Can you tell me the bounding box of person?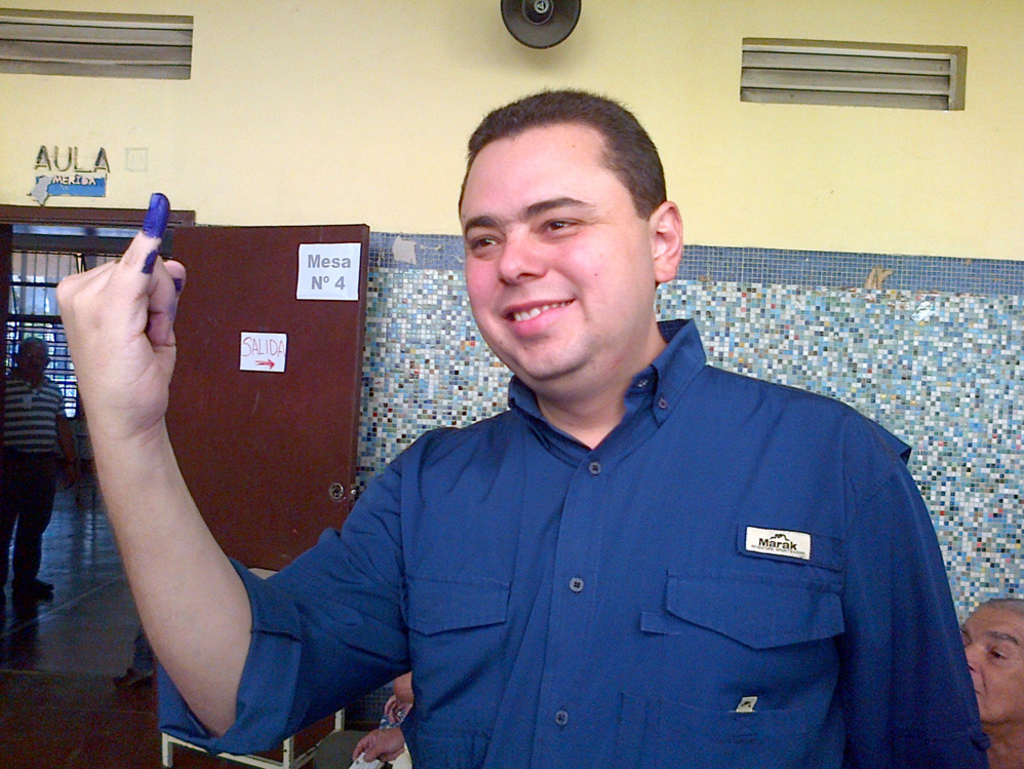
{"x1": 169, "y1": 108, "x2": 948, "y2": 759}.
